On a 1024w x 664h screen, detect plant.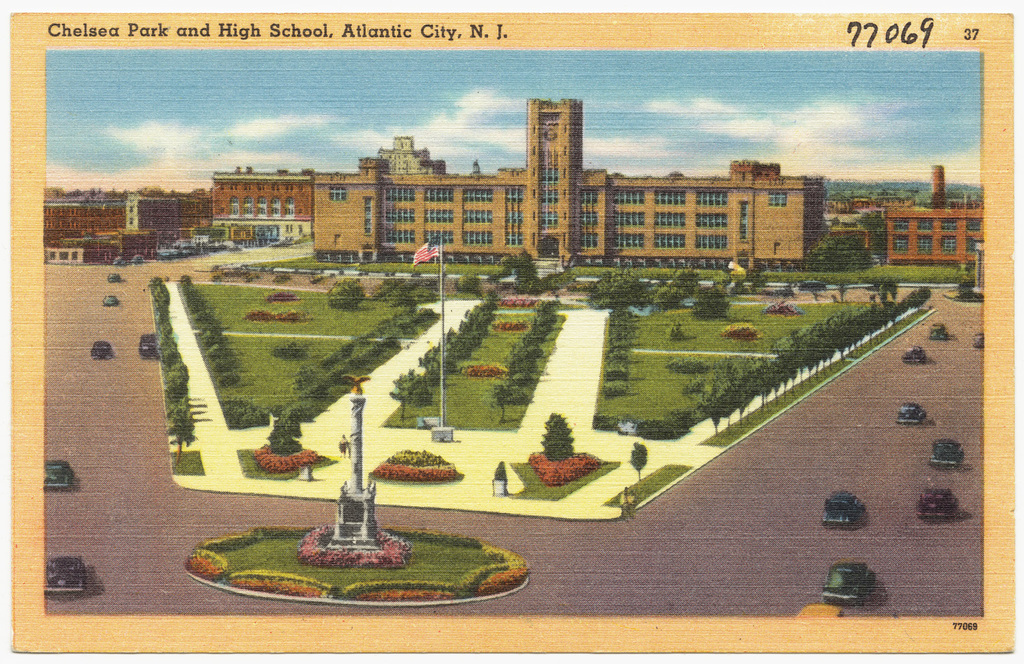
detection(493, 295, 551, 413).
